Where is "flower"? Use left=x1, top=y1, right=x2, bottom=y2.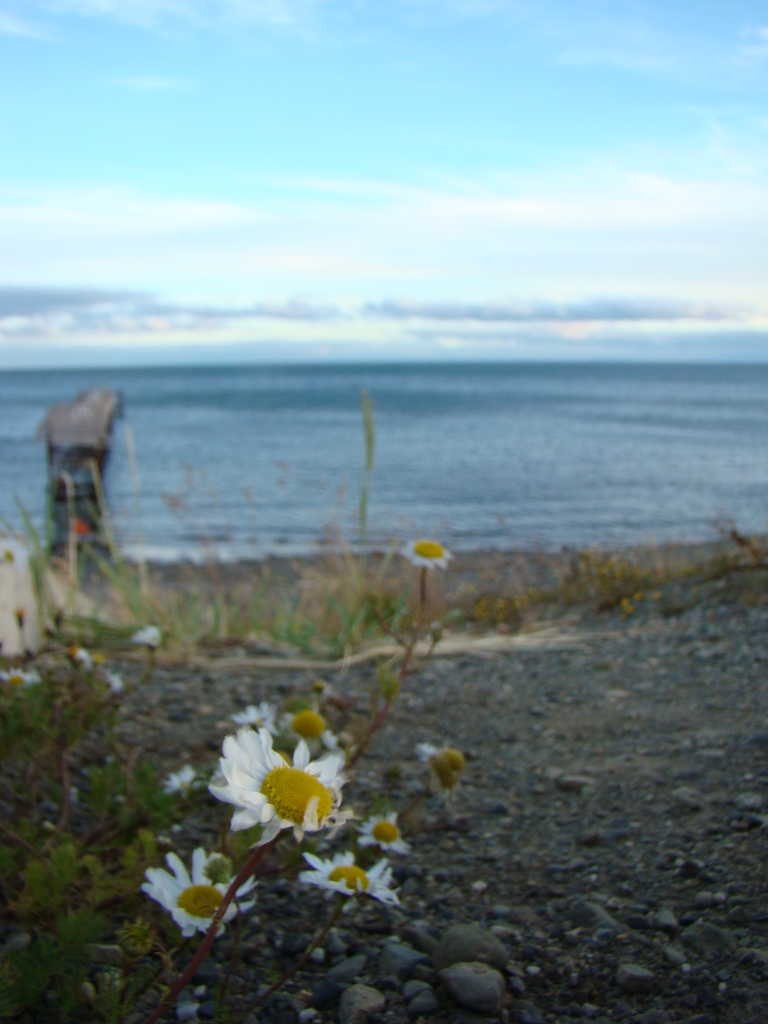
left=131, top=630, right=166, bottom=652.
